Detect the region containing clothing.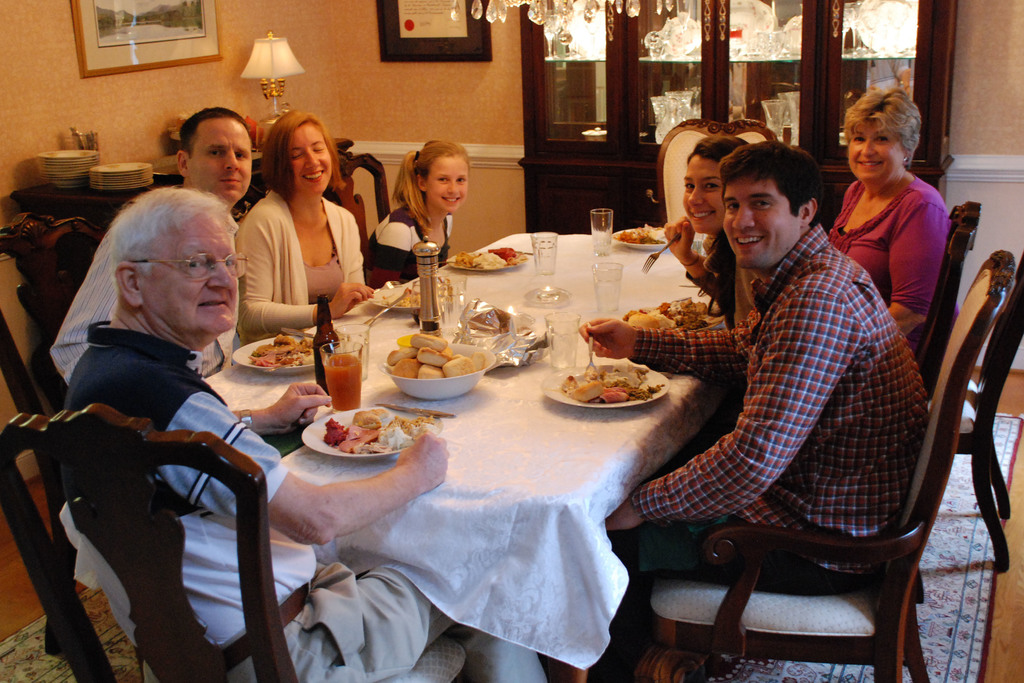
235,189,362,347.
